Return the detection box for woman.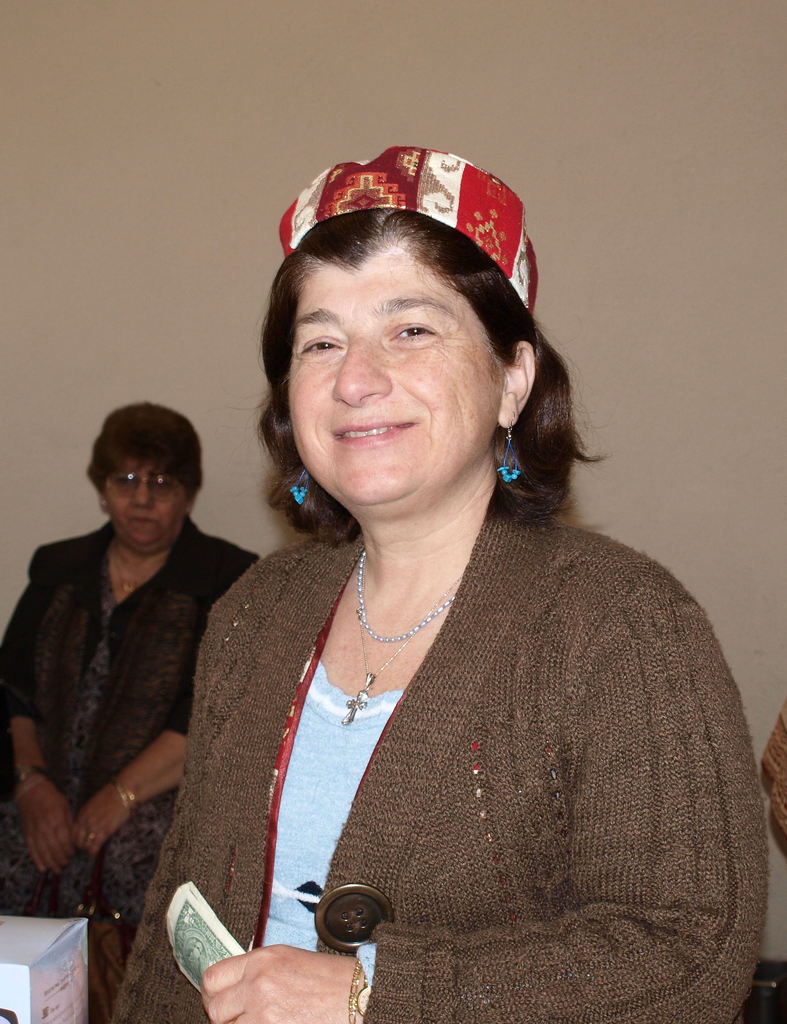
box(122, 174, 786, 1023).
